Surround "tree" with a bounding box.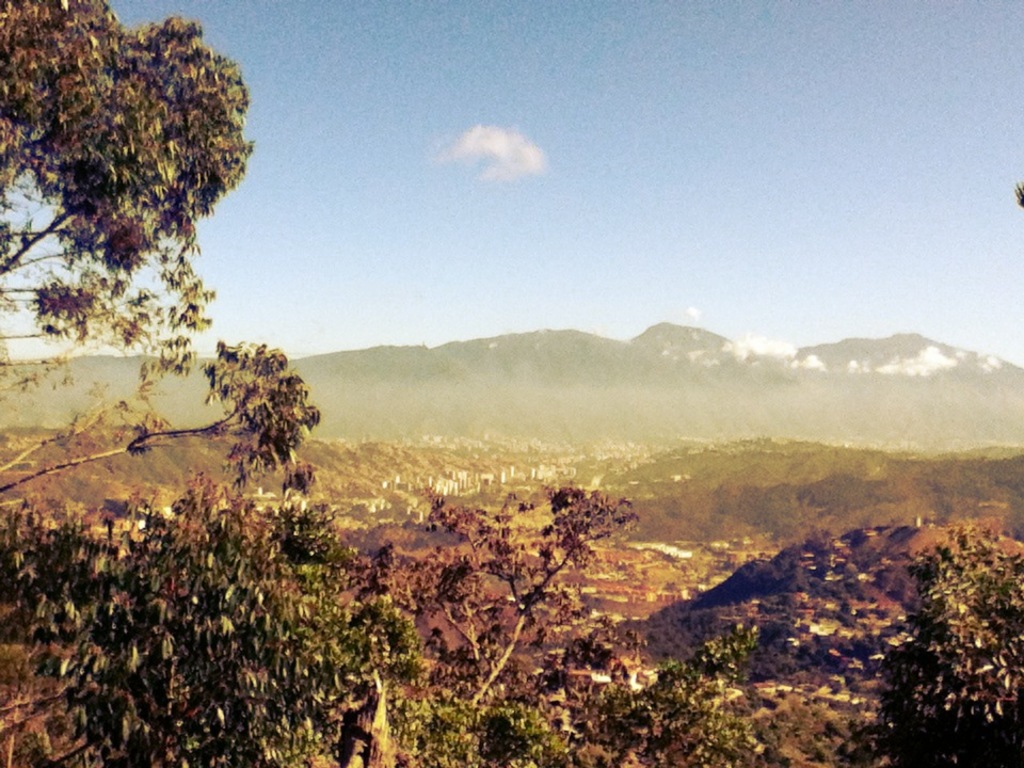
0,0,329,530.
